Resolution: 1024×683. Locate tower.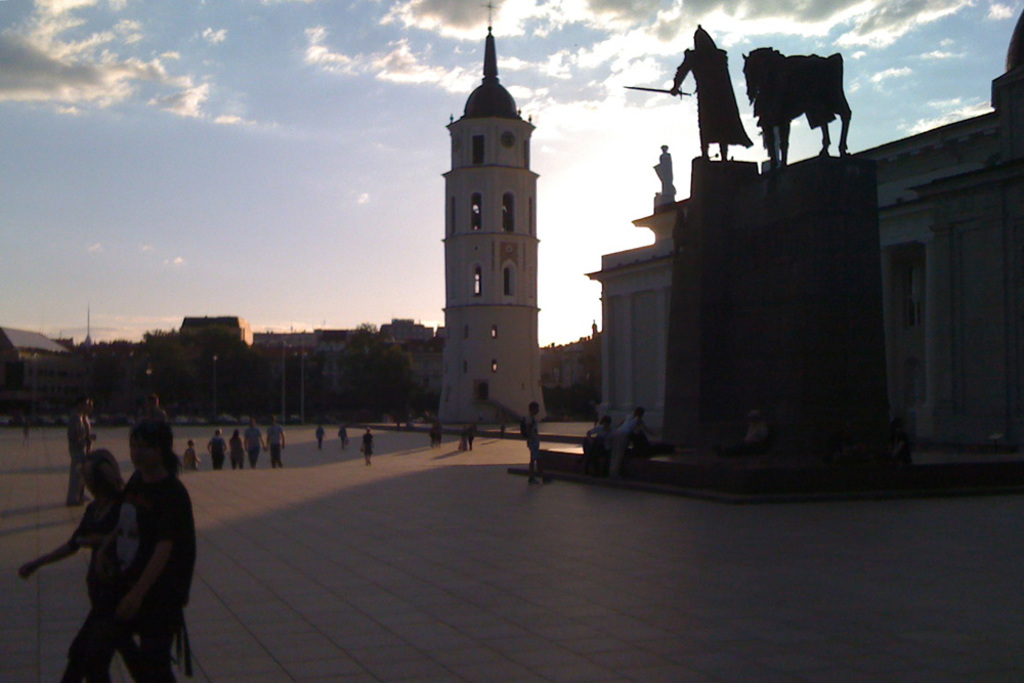
bbox=(445, 9, 534, 422).
